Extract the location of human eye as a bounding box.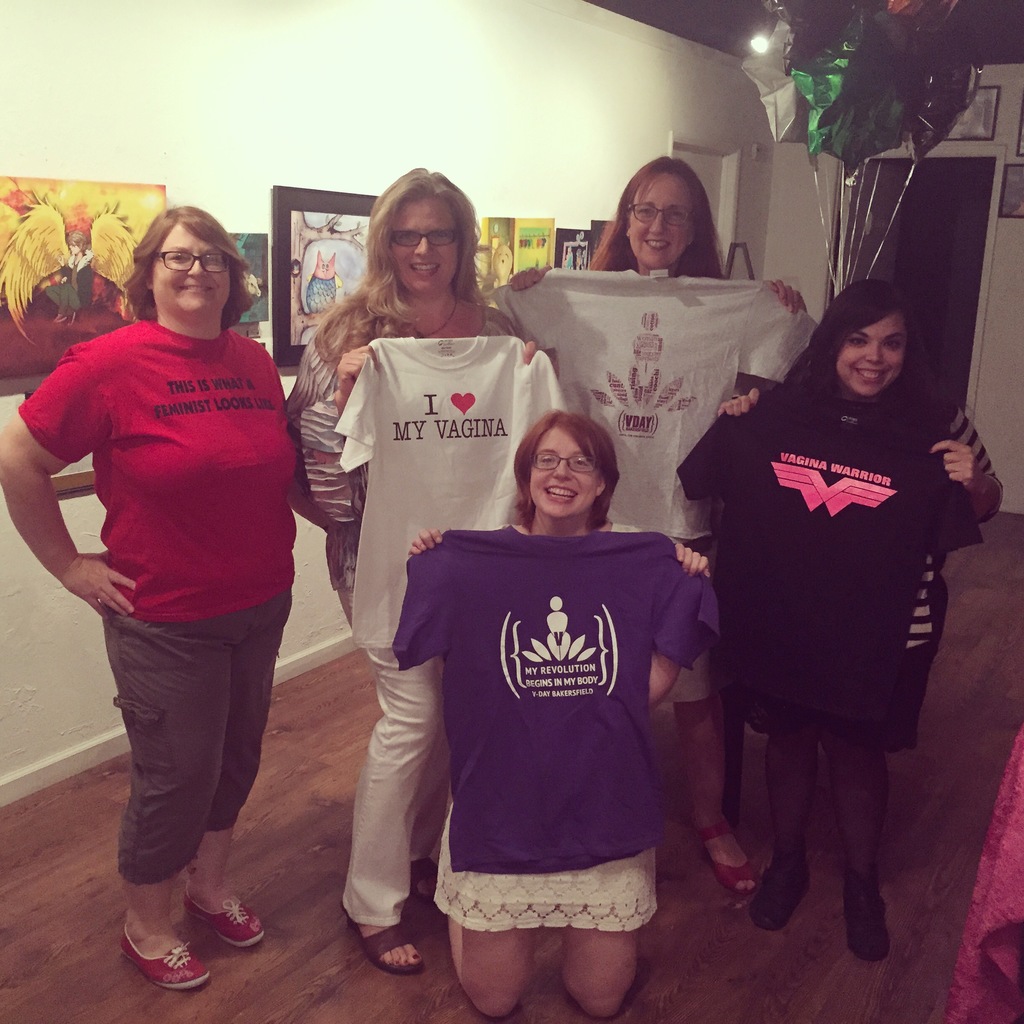
crop(848, 335, 870, 351).
